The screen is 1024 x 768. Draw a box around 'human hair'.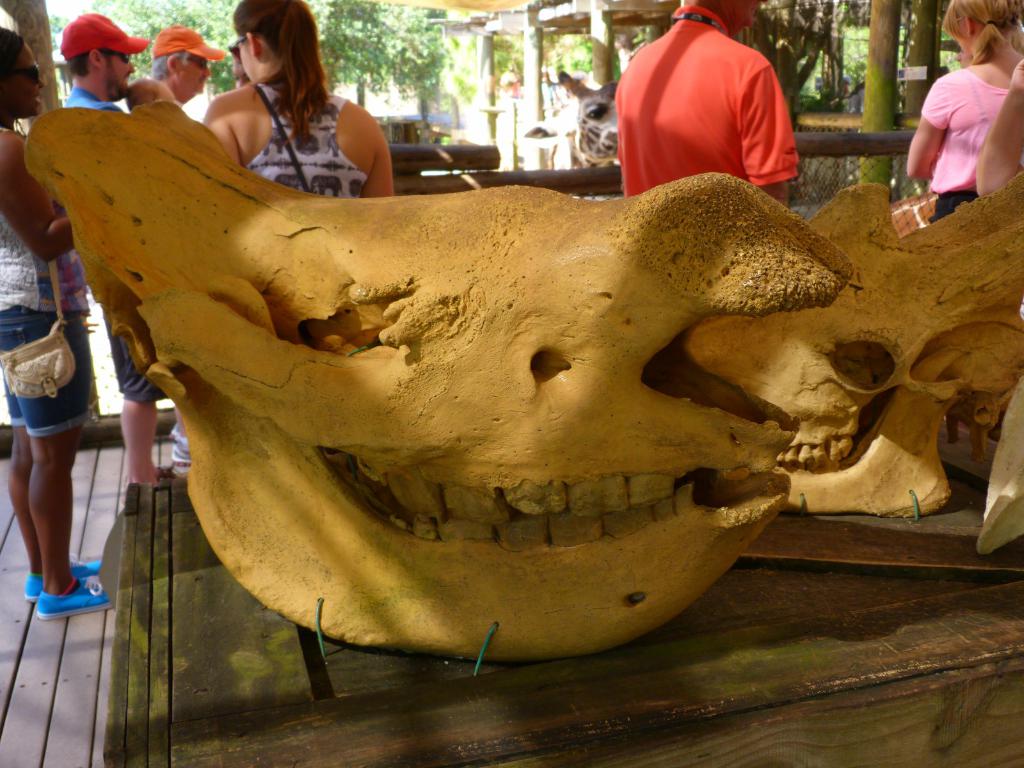
region(150, 47, 188, 81).
